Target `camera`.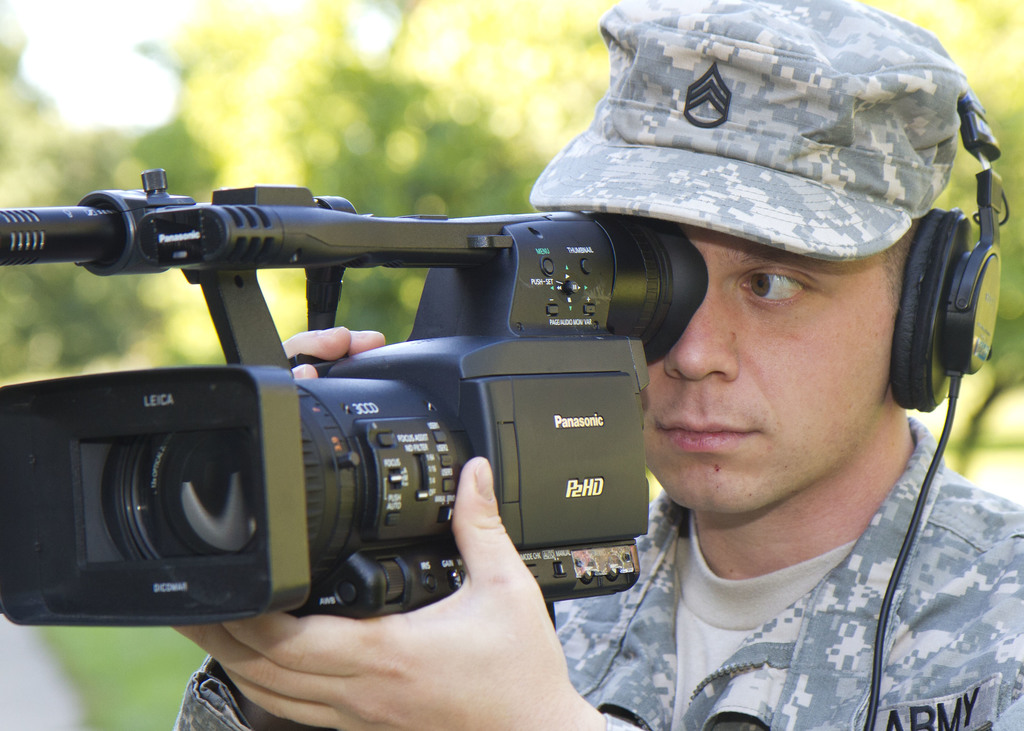
Target region: box=[33, 134, 827, 641].
